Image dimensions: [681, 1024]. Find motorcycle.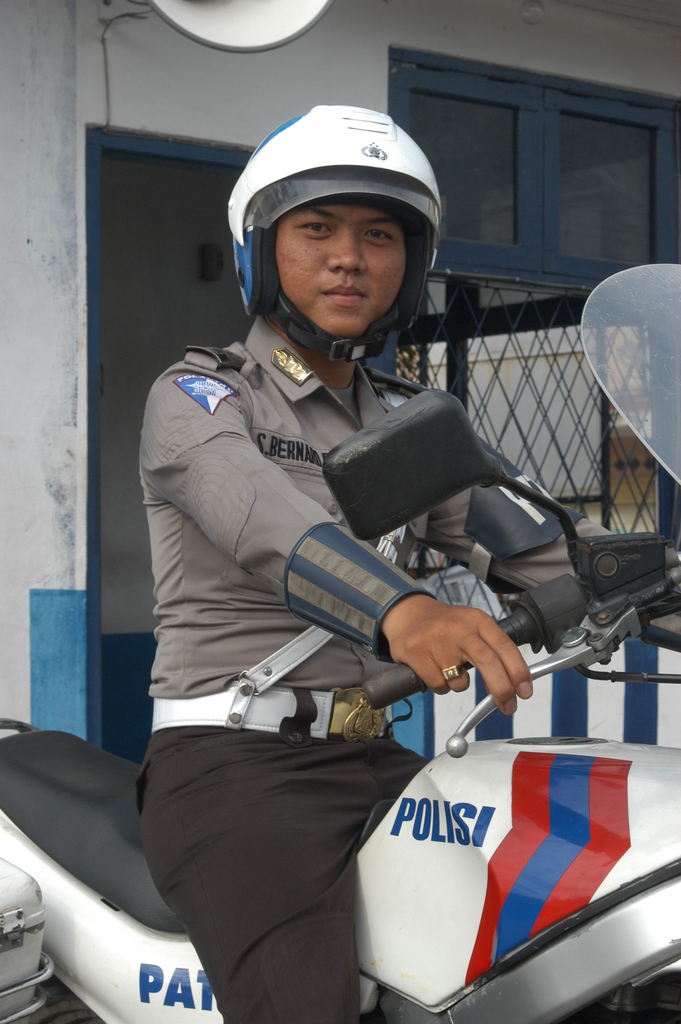
0:267:680:1023.
